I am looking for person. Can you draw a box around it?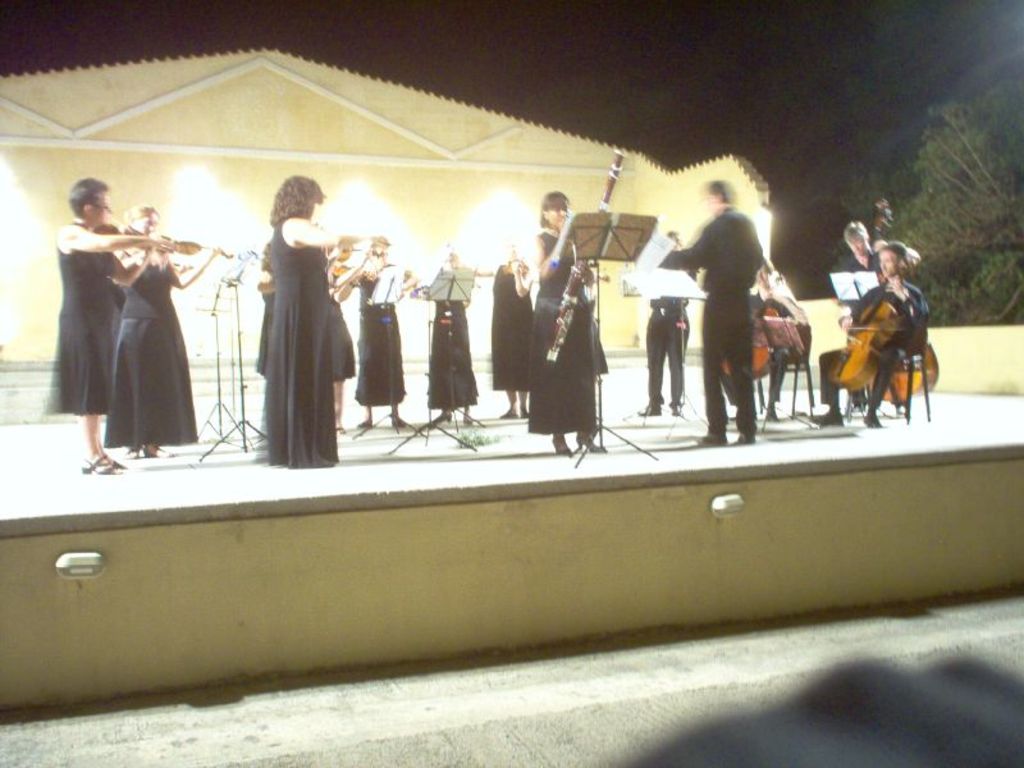
Sure, the bounding box is <bbox>416, 246, 480, 421</bbox>.
